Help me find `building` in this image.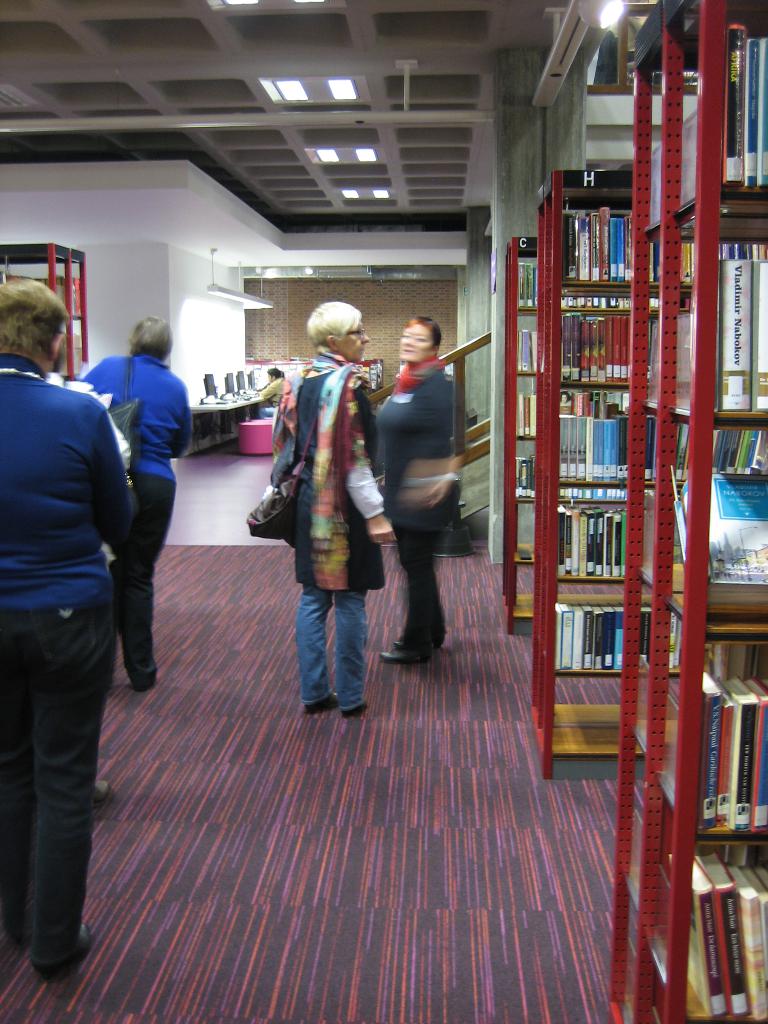
Found it: l=0, t=0, r=767, b=1022.
